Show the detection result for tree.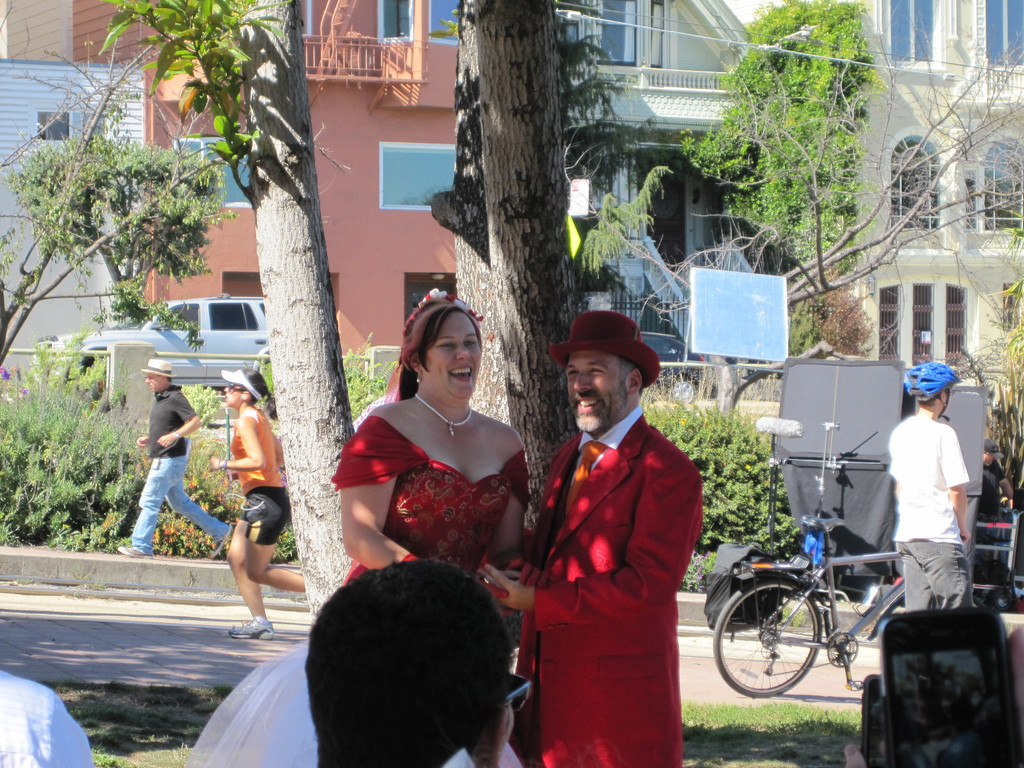
l=0, t=0, r=291, b=458.
